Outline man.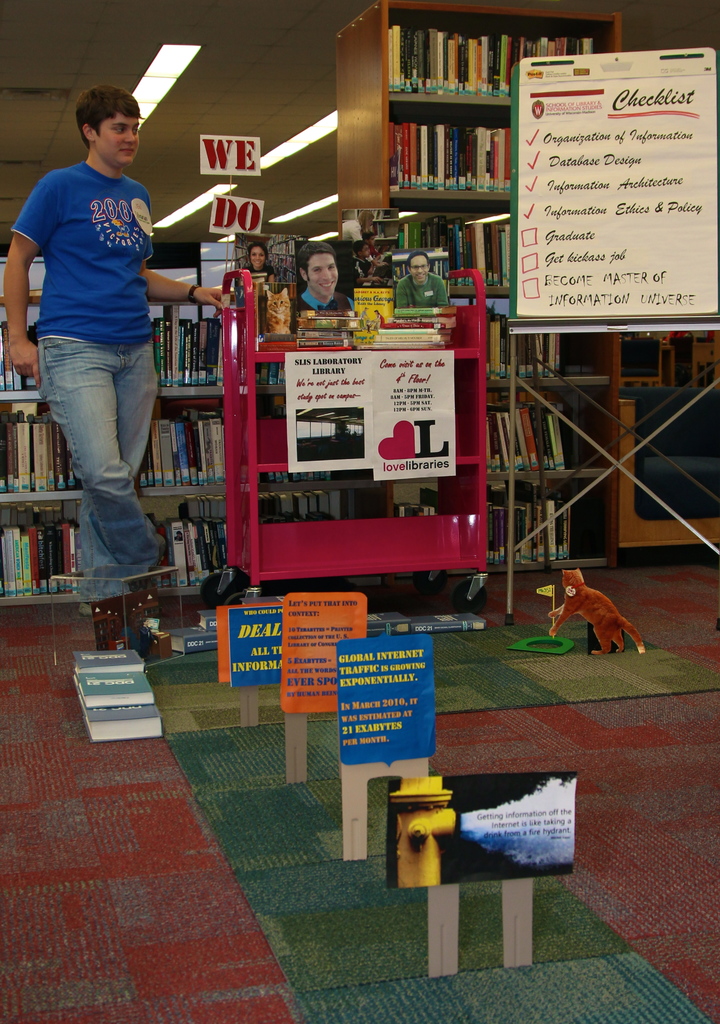
Outline: l=5, t=84, r=231, b=649.
